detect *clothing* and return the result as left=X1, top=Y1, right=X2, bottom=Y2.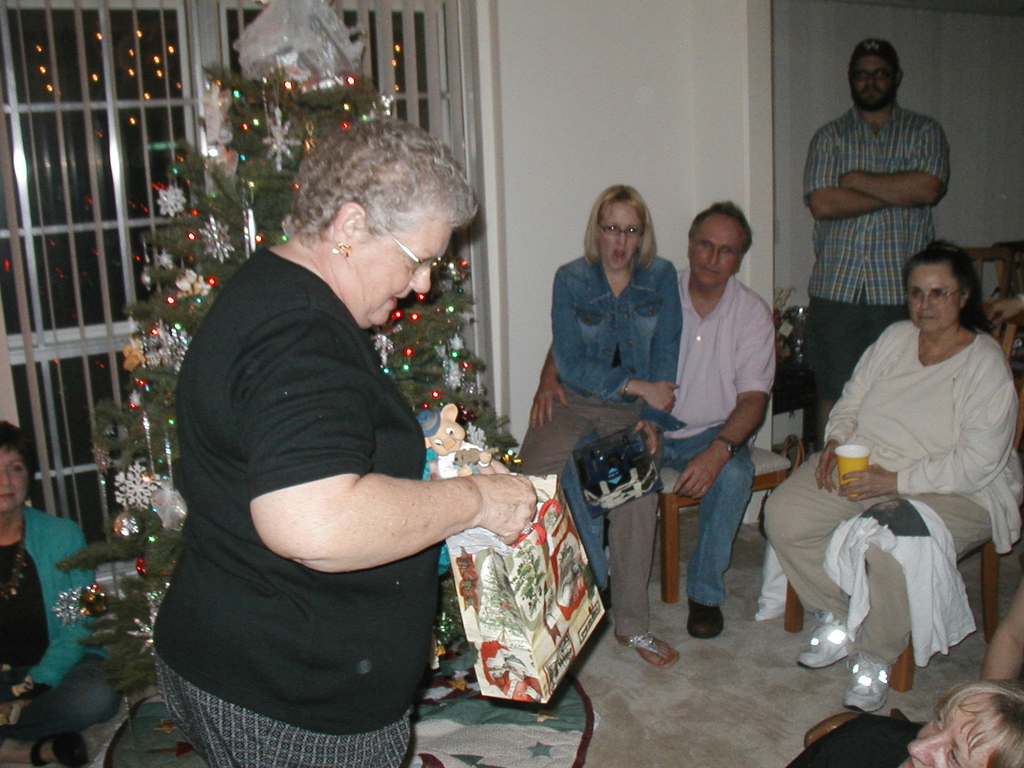
left=803, top=98, right=950, bottom=442.
